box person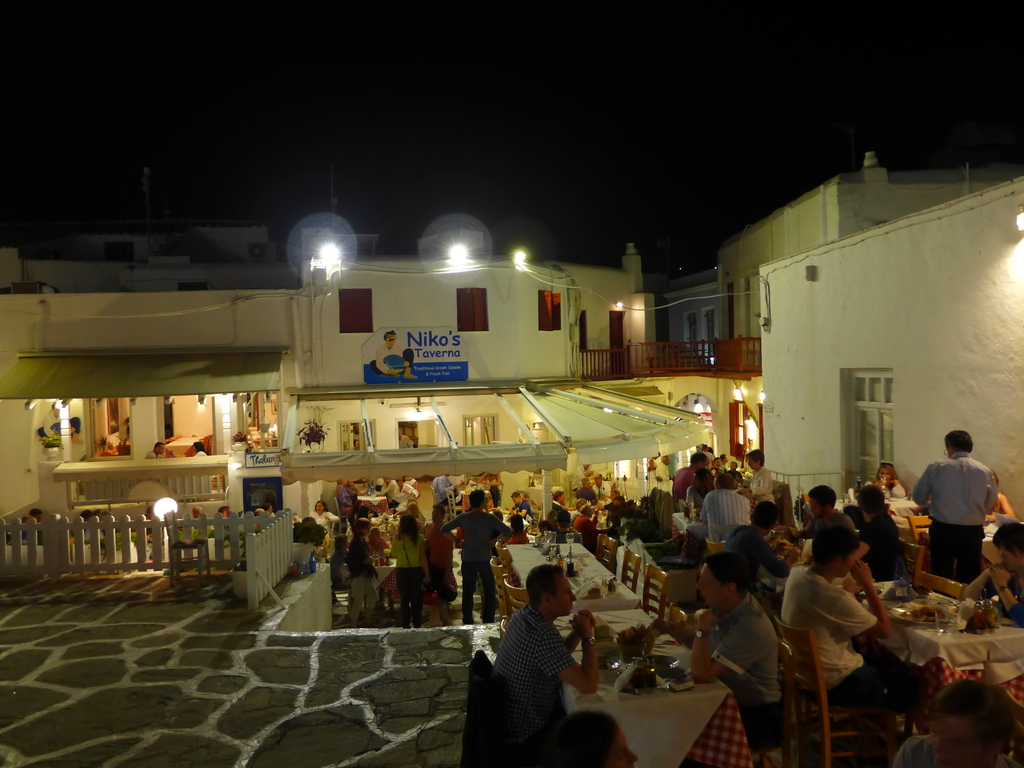
(490,564,600,739)
